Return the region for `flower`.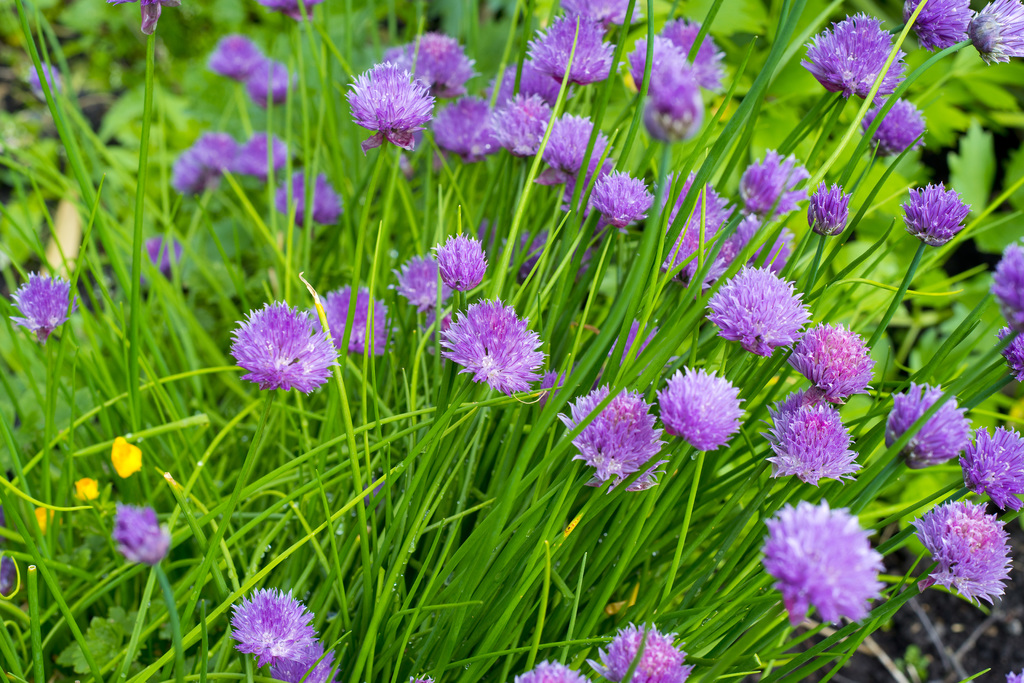
{"left": 643, "top": 90, "right": 706, "bottom": 135}.
